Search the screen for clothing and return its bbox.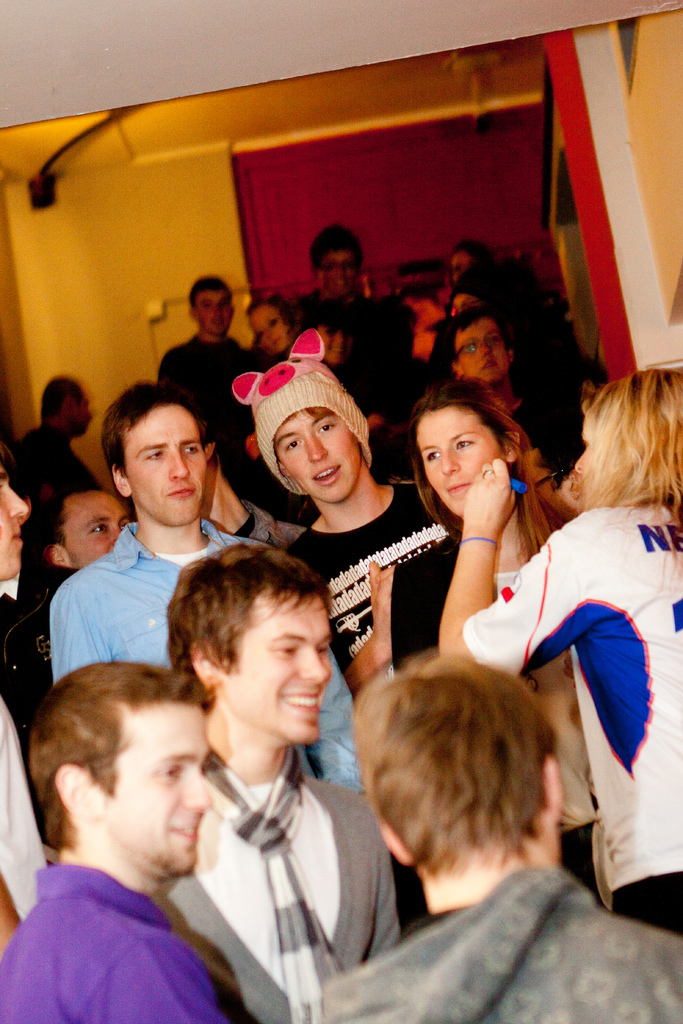
Found: <bbox>309, 865, 682, 1023</bbox>.
